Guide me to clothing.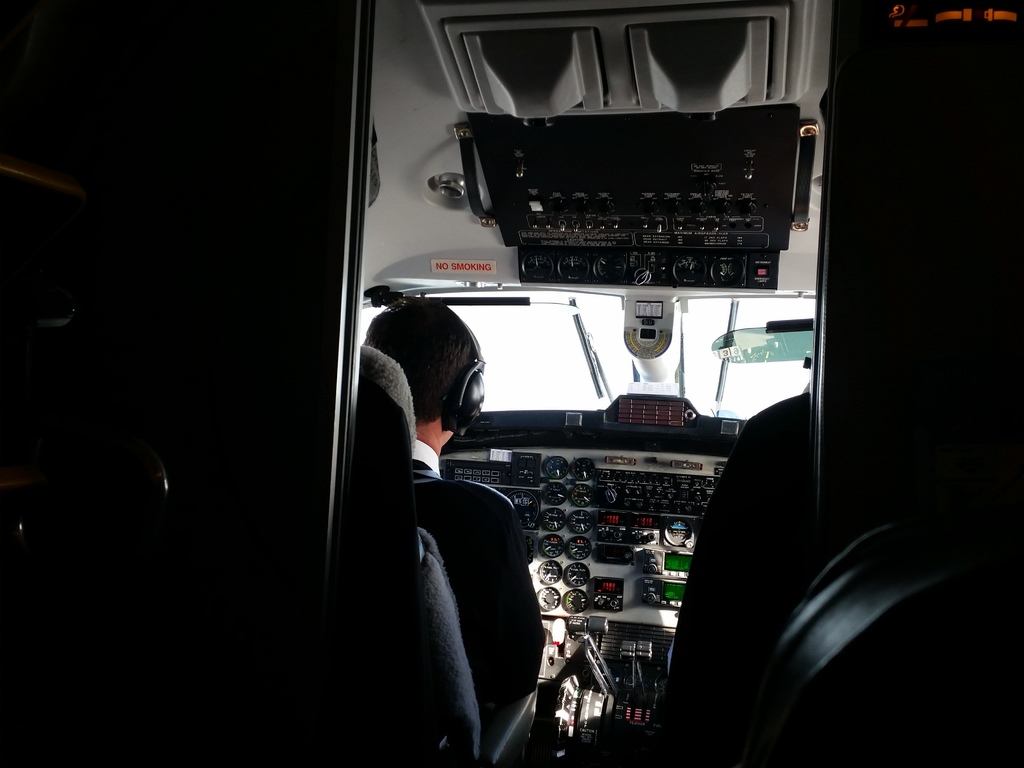
Guidance: [639,395,815,767].
